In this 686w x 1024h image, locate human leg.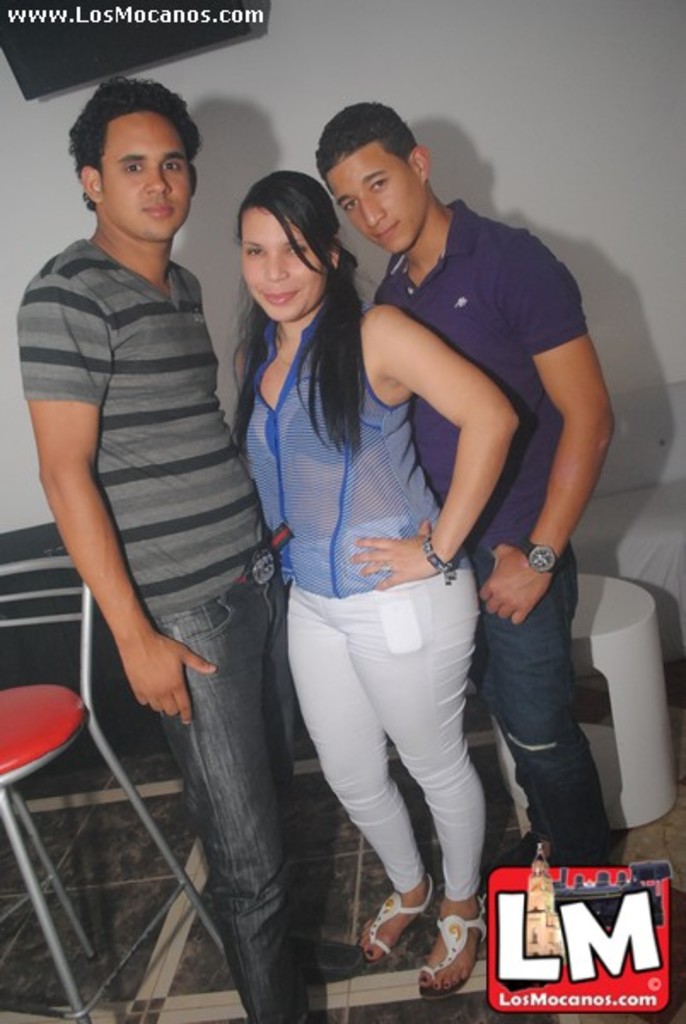
Bounding box: (357,582,471,995).
